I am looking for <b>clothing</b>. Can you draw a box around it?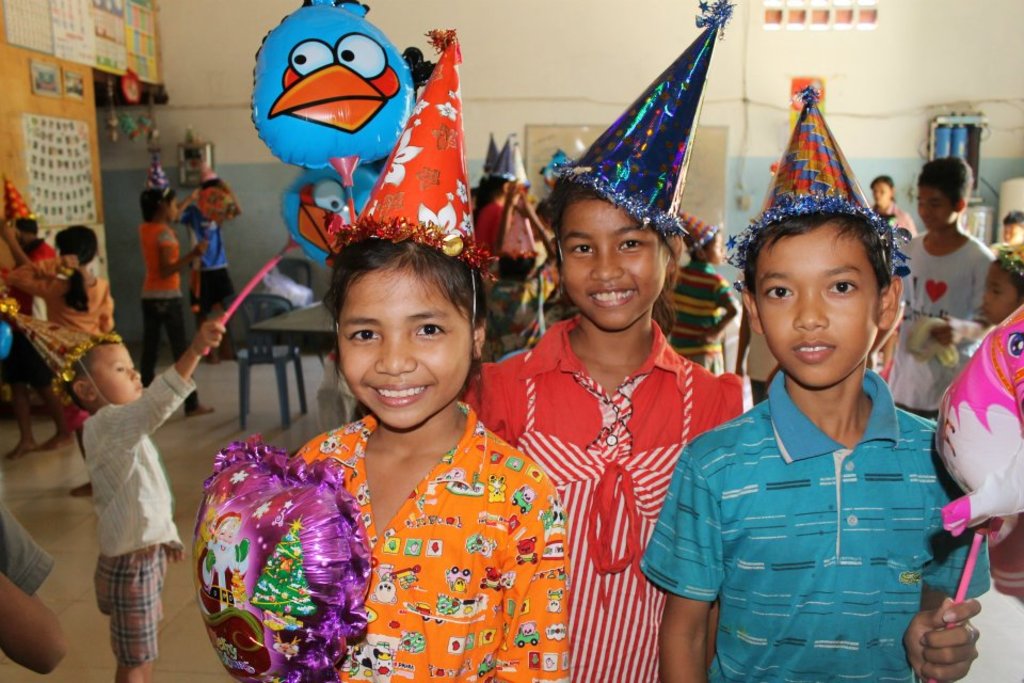
Sure, the bounding box is <region>82, 368, 186, 668</region>.
